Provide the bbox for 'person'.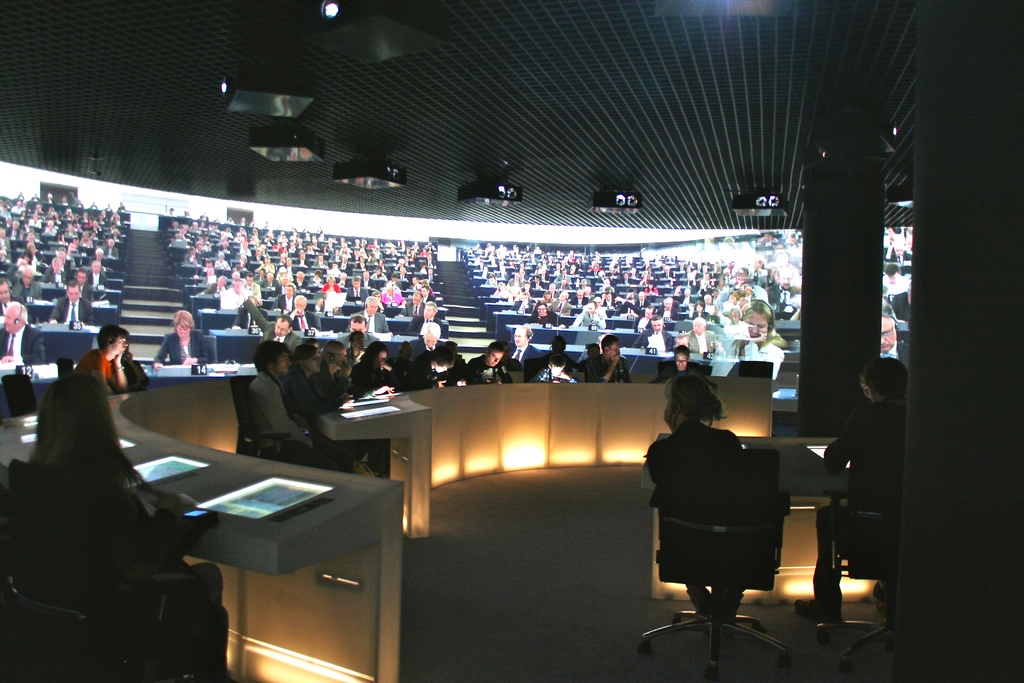
<box>648,343,697,383</box>.
